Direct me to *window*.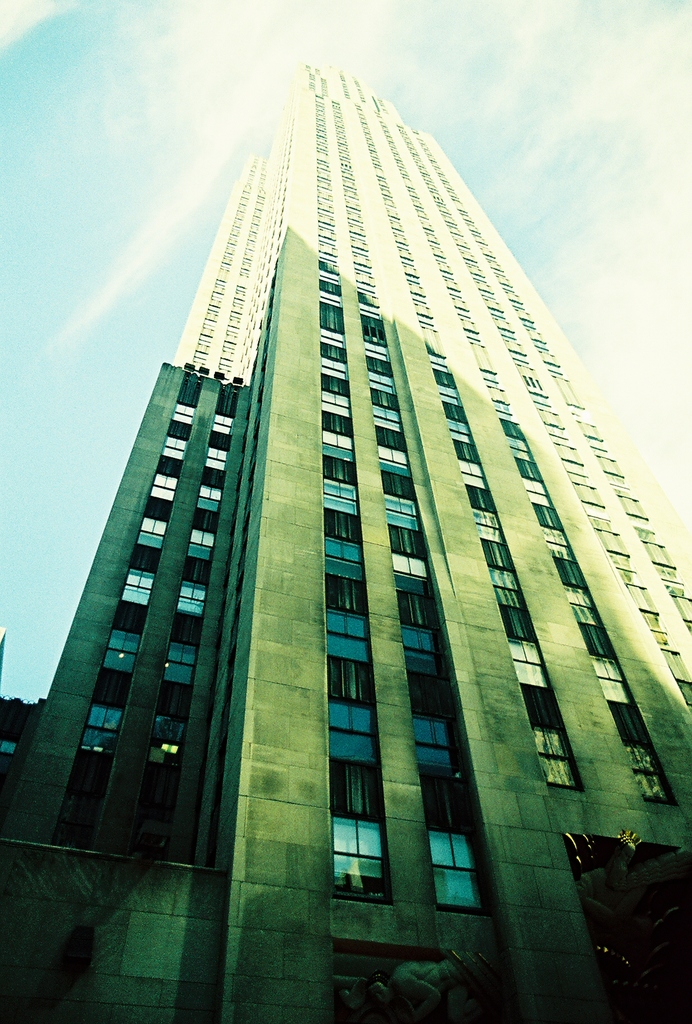
Direction: BBox(145, 520, 170, 554).
